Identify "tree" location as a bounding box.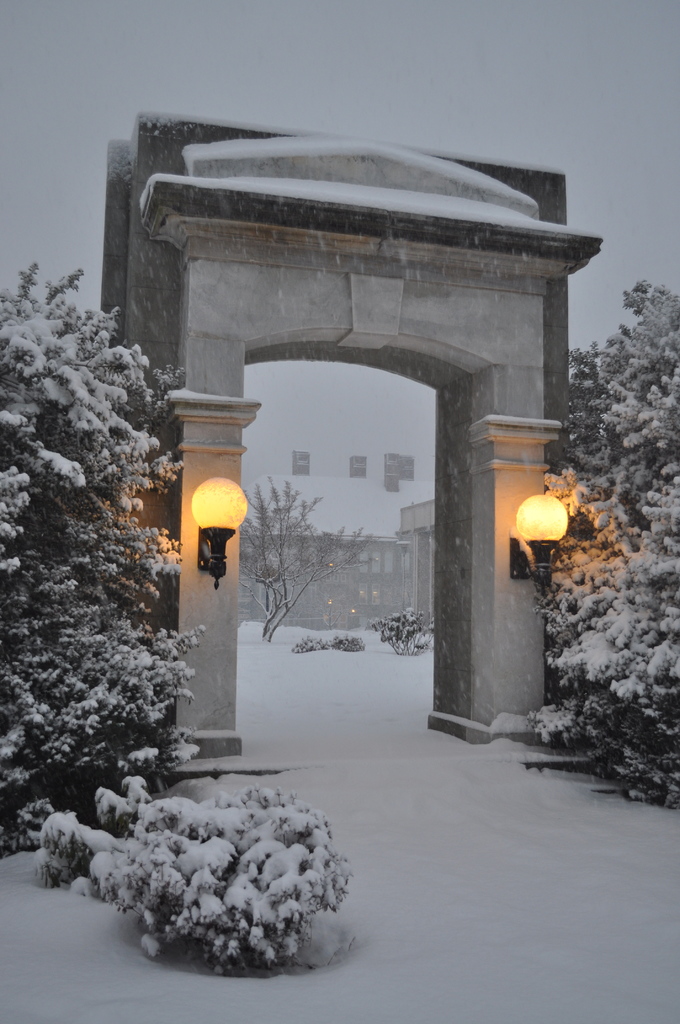
box(524, 285, 679, 810).
